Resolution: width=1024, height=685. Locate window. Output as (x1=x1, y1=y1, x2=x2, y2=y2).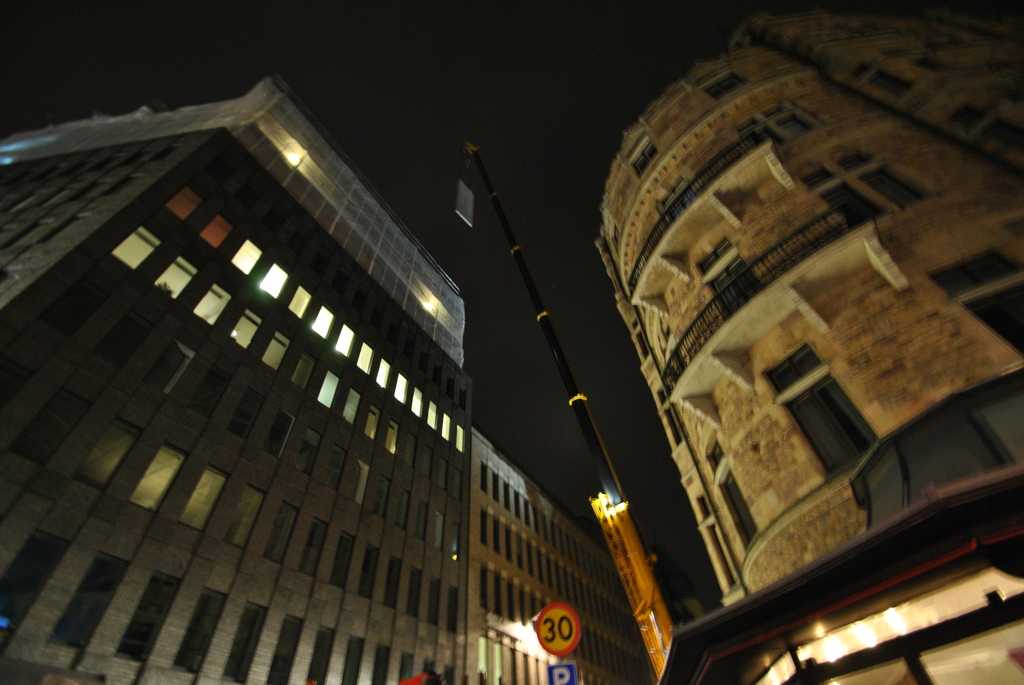
(x1=870, y1=70, x2=910, y2=107).
